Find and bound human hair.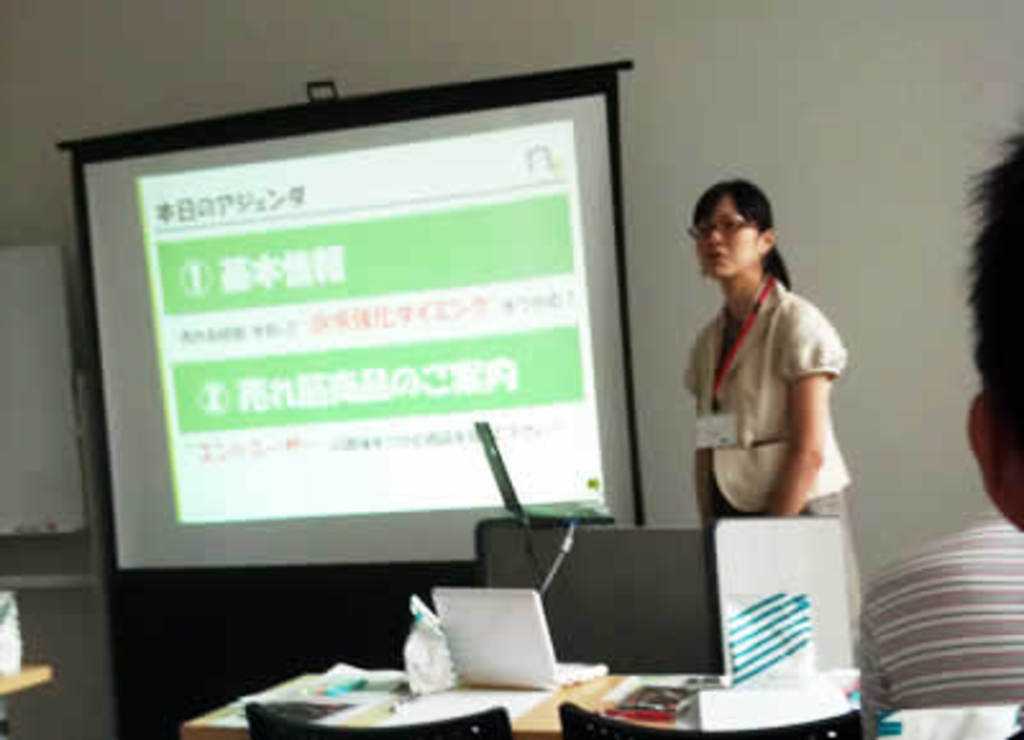
Bound: 968, 138, 1021, 474.
